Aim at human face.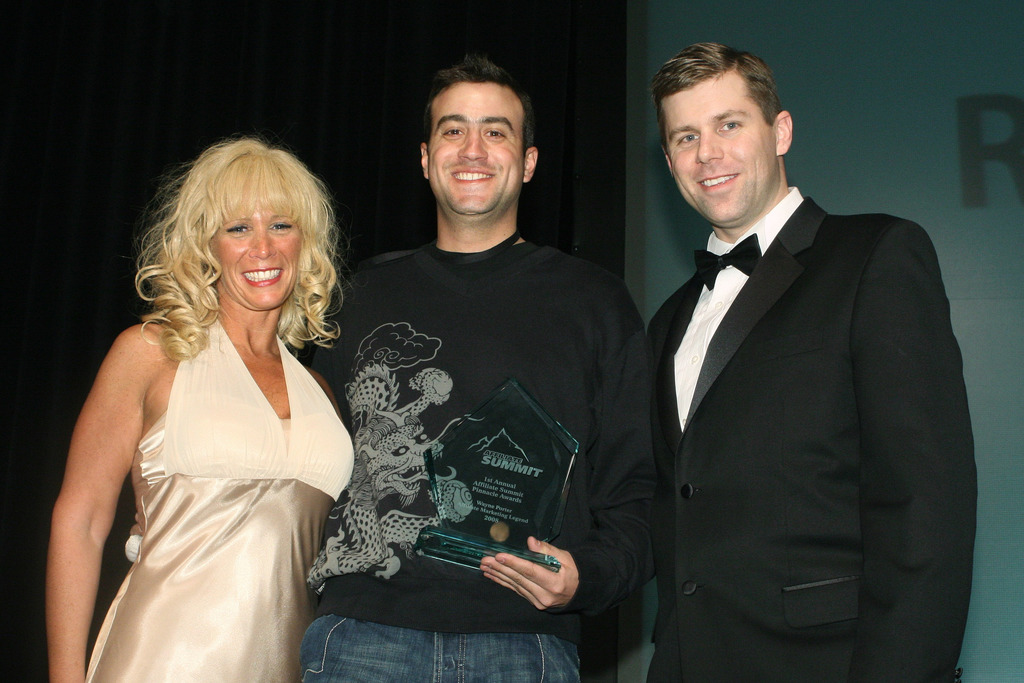
Aimed at BBox(666, 69, 776, 227).
